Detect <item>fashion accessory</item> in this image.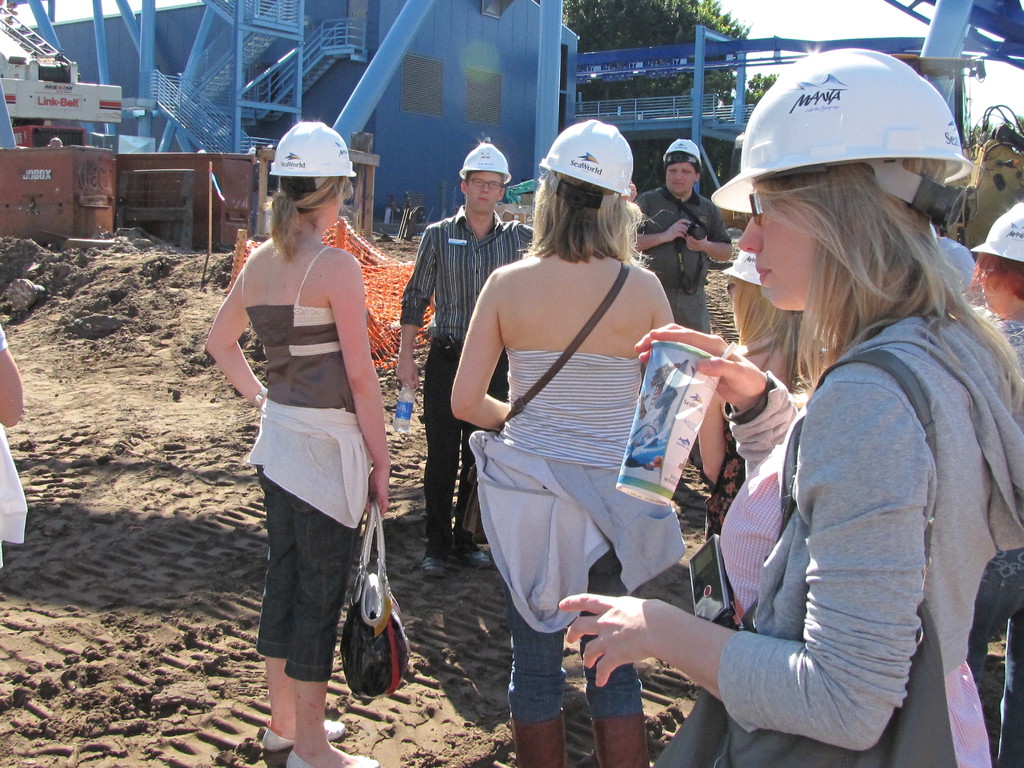
Detection: {"left": 281, "top": 750, "right": 381, "bottom": 767}.
